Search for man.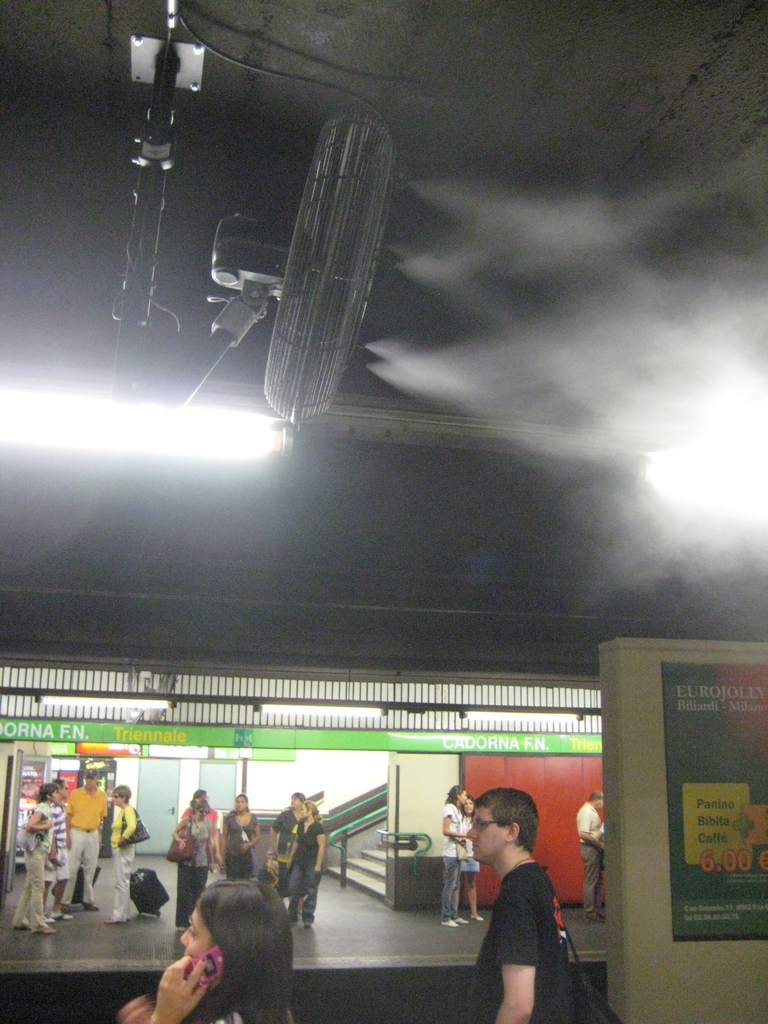
Found at box(417, 797, 575, 995).
